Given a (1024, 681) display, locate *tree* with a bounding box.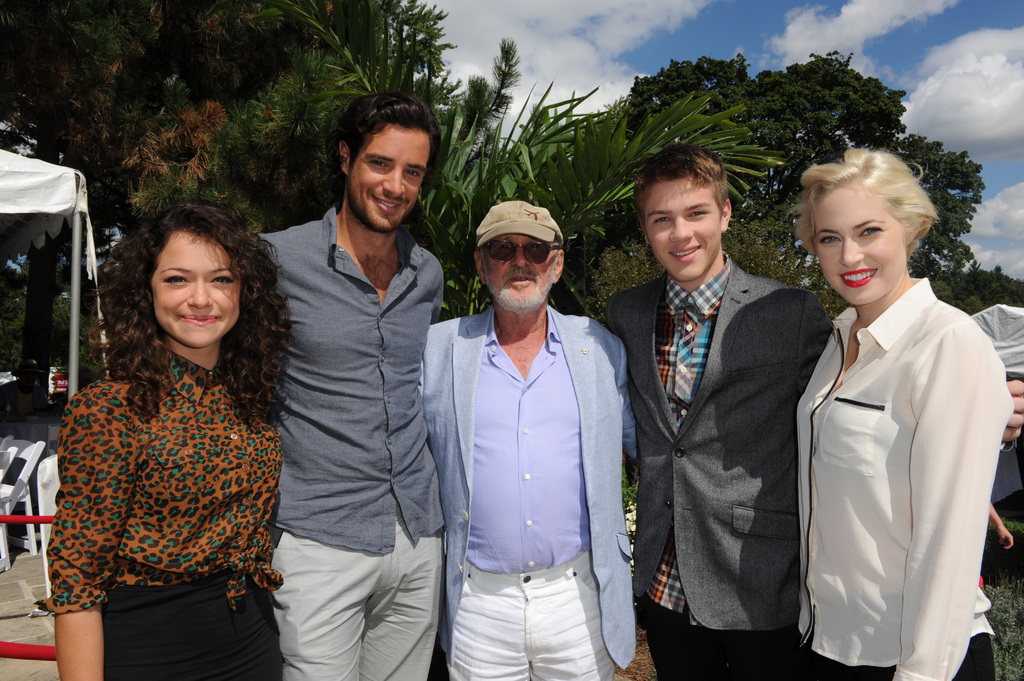
Located: x1=924 y1=236 x2=988 y2=309.
